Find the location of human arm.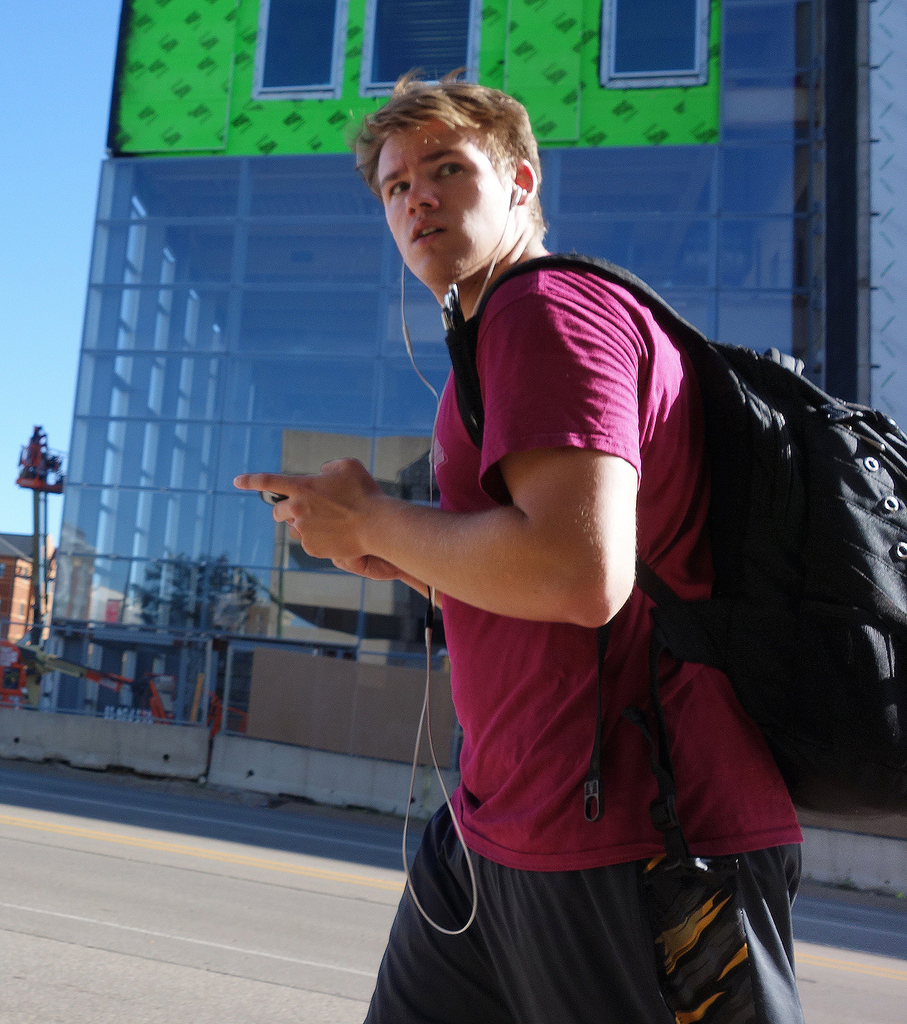
Location: [x1=297, y1=471, x2=436, y2=603].
